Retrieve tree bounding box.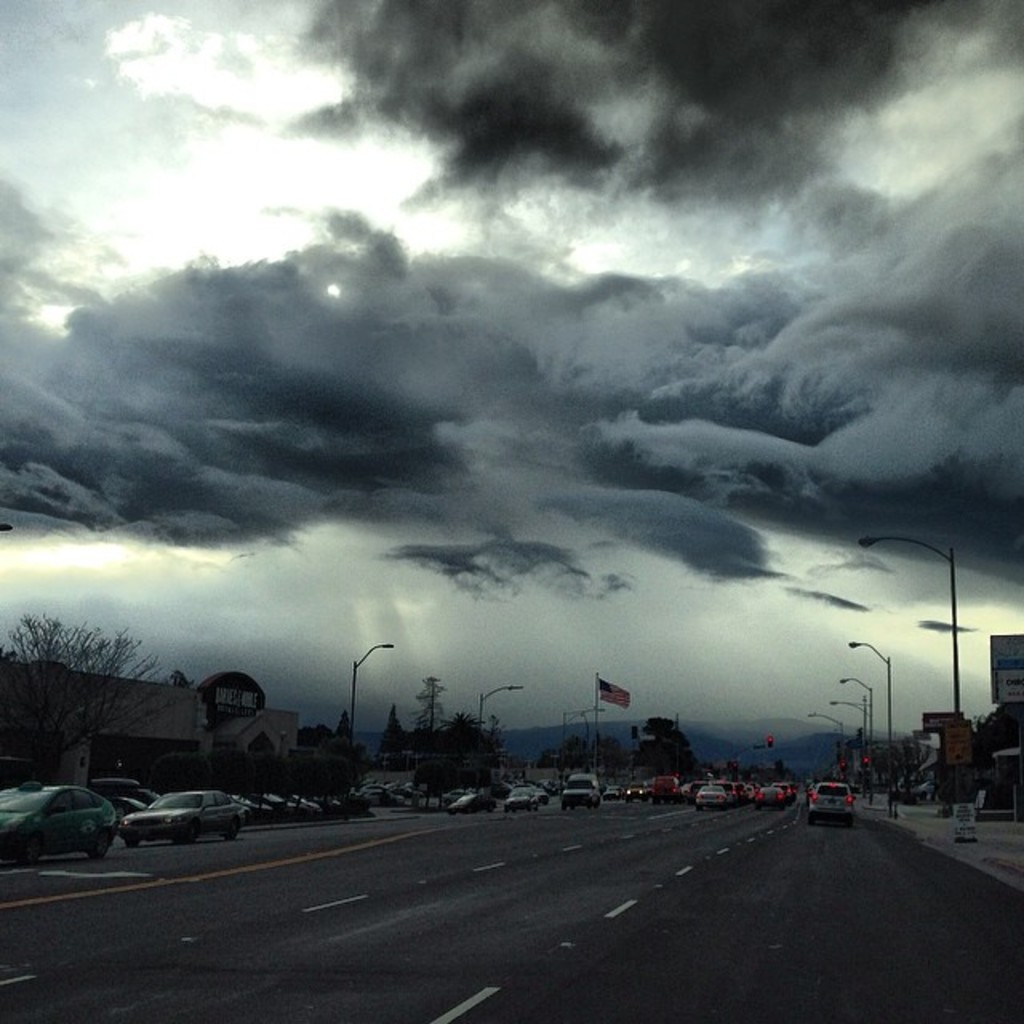
Bounding box: box(410, 678, 440, 774).
